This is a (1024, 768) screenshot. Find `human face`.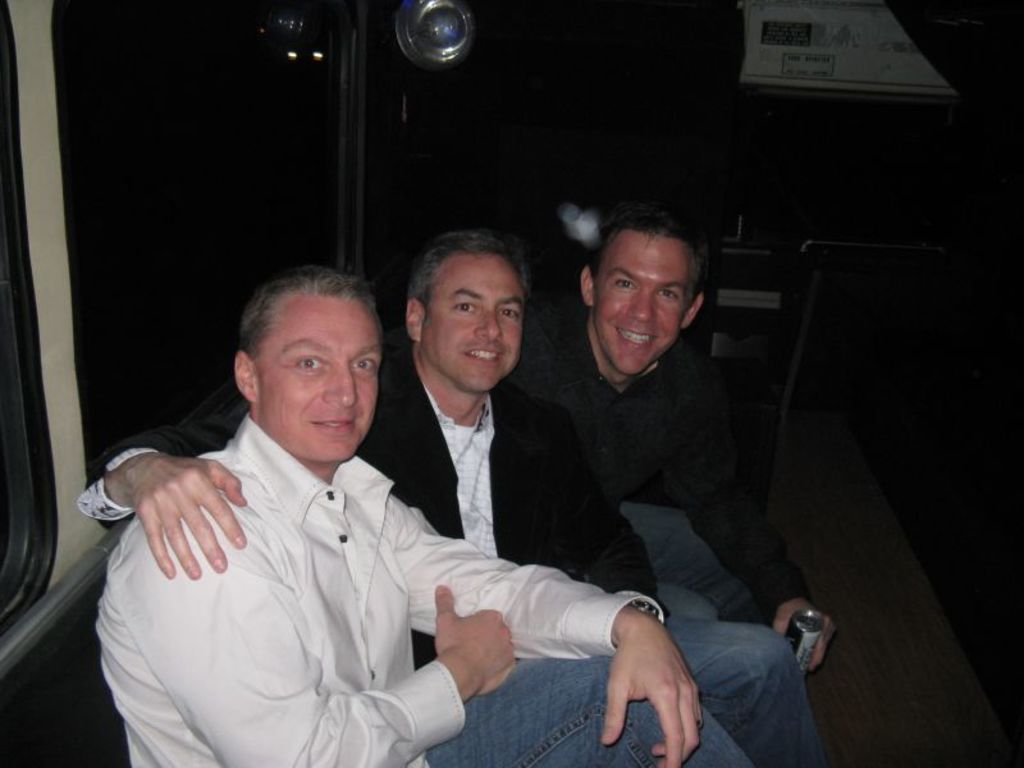
Bounding box: x1=268 y1=294 x2=380 y2=460.
